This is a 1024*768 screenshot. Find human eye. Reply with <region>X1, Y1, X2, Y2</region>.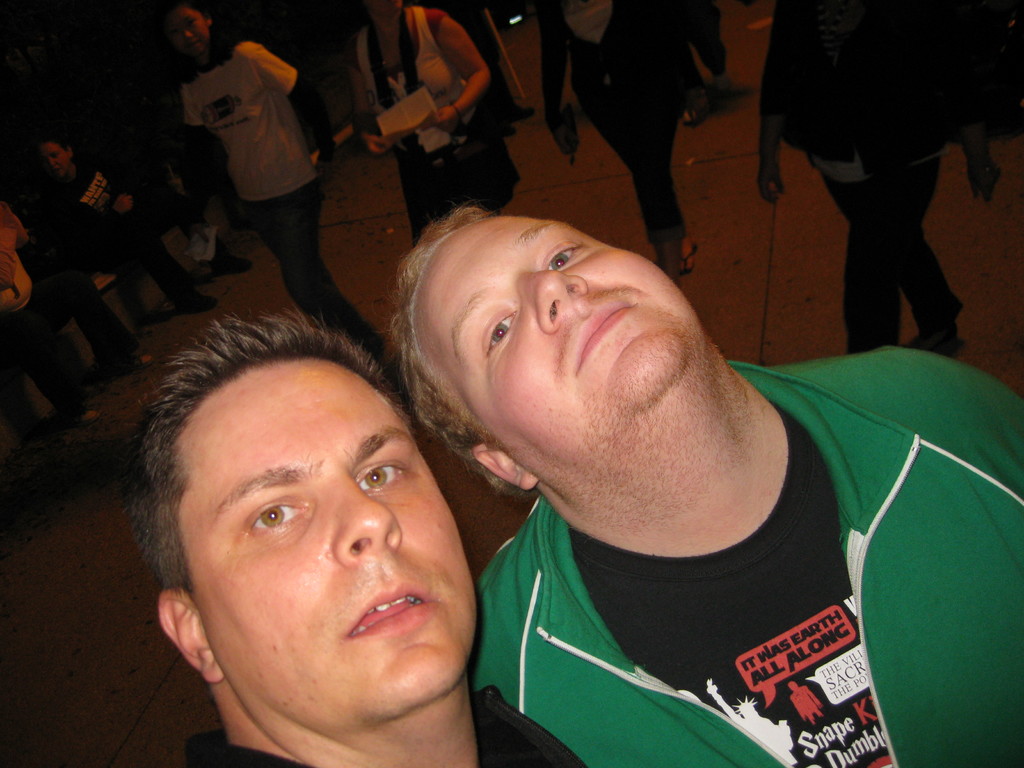
<region>237, 490, 314, 545</region>.
